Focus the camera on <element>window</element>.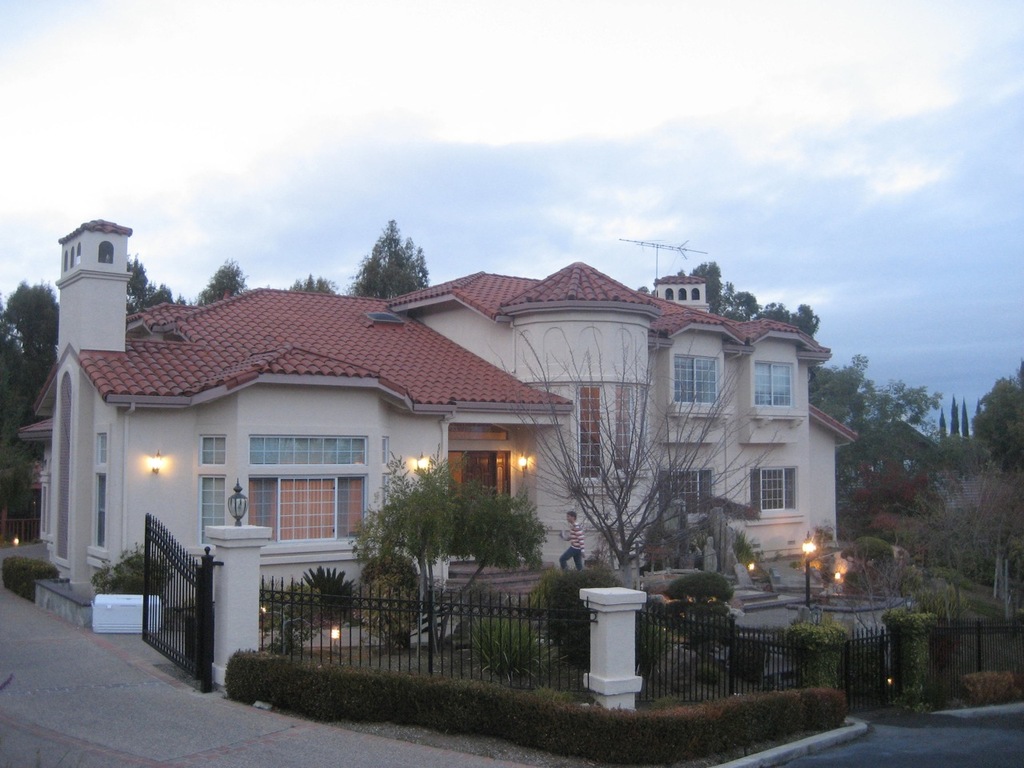
Focus region: <region>99, 242, 114, 262</region>.
